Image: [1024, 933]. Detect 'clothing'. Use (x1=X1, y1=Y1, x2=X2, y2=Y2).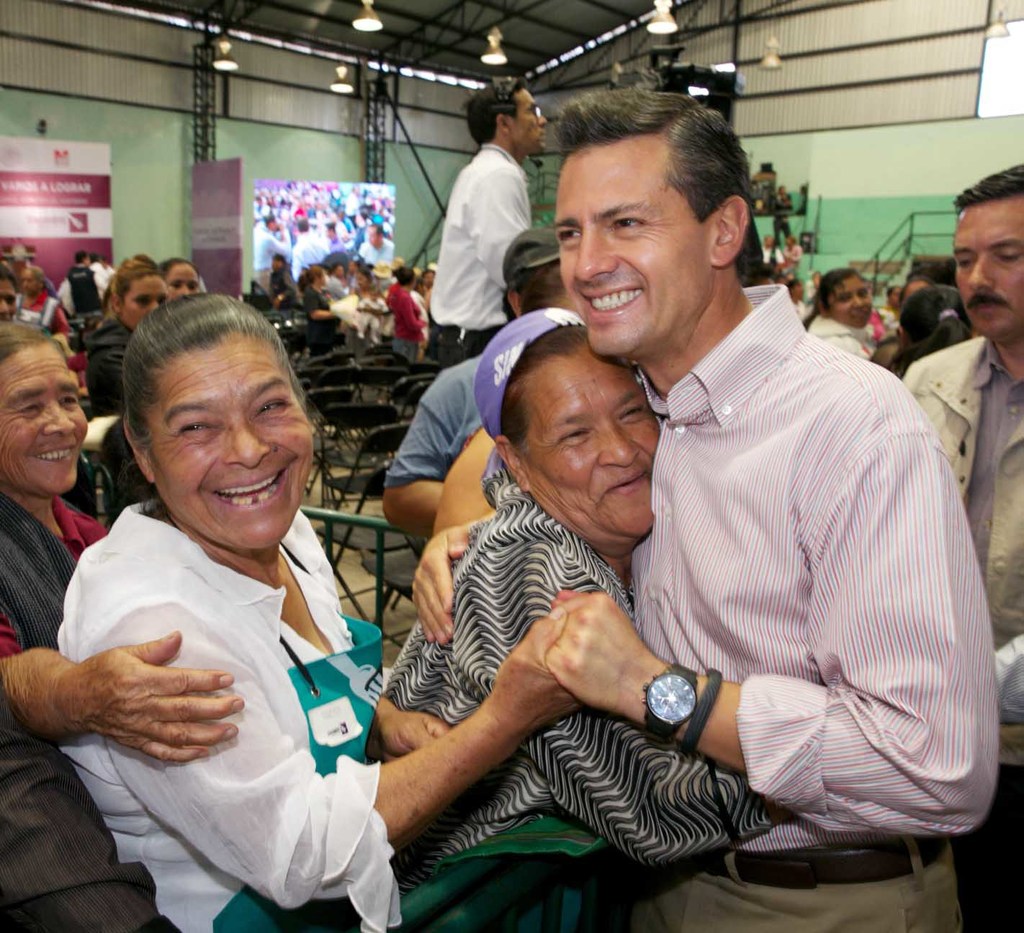
(x1=783, y1=245, x2=801, y2=282).
